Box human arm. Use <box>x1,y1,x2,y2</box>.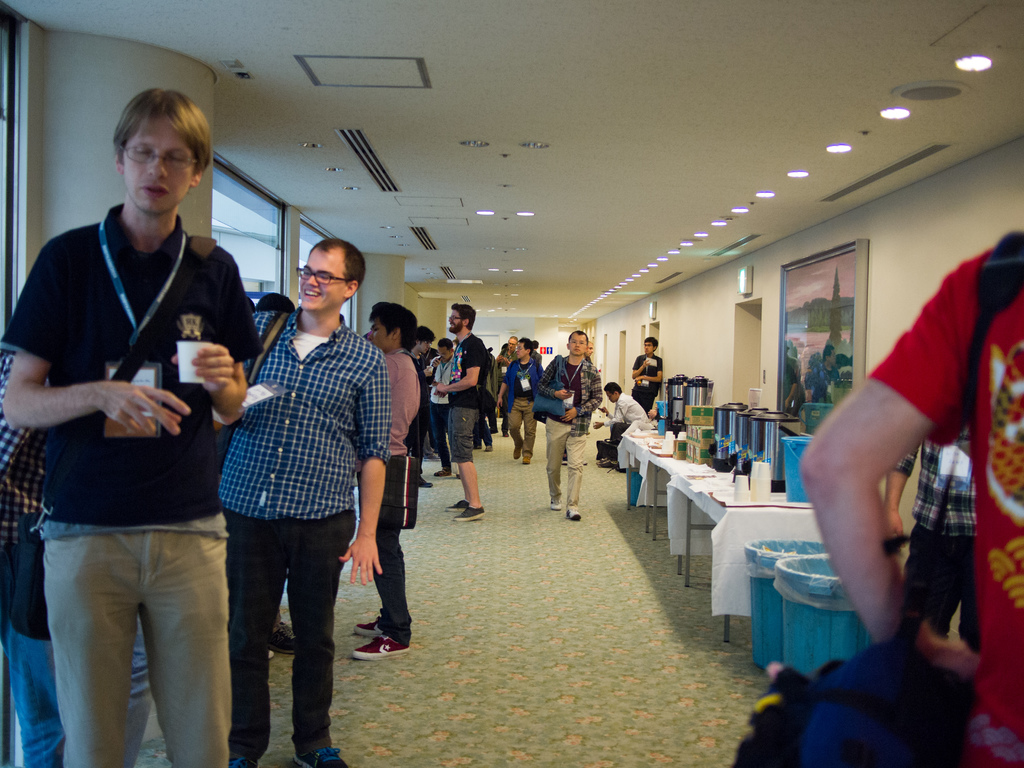
<box>500,363,512,410</box>.
